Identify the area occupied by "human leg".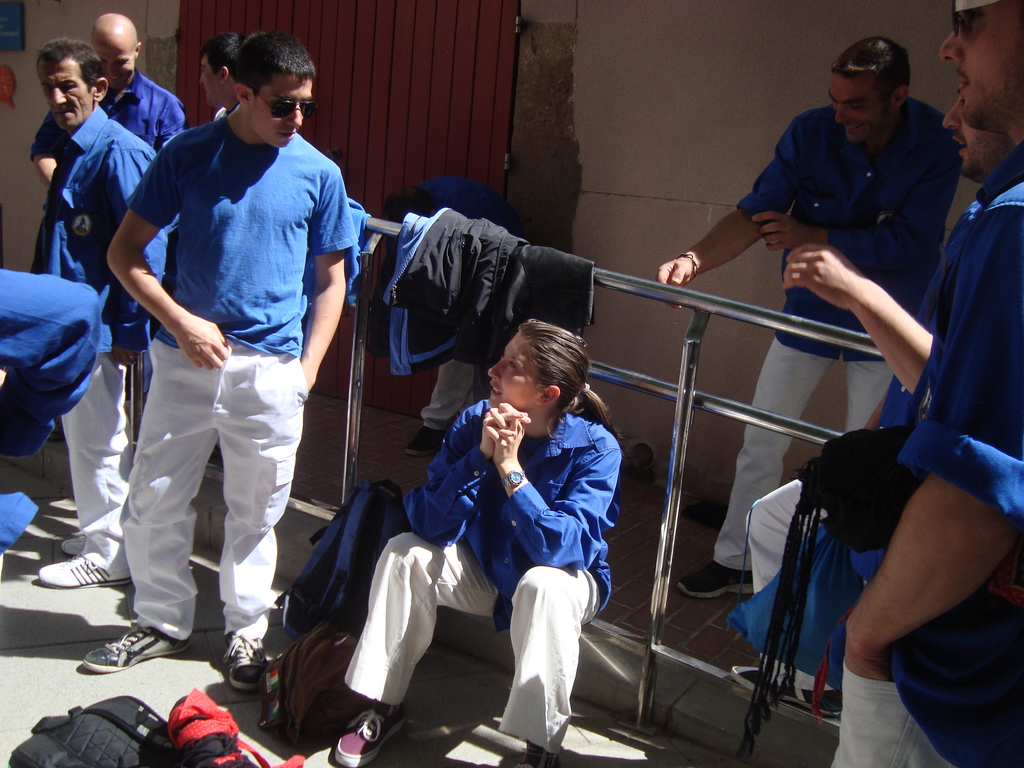
Area: bbox=(71, 343, 219, 669).
